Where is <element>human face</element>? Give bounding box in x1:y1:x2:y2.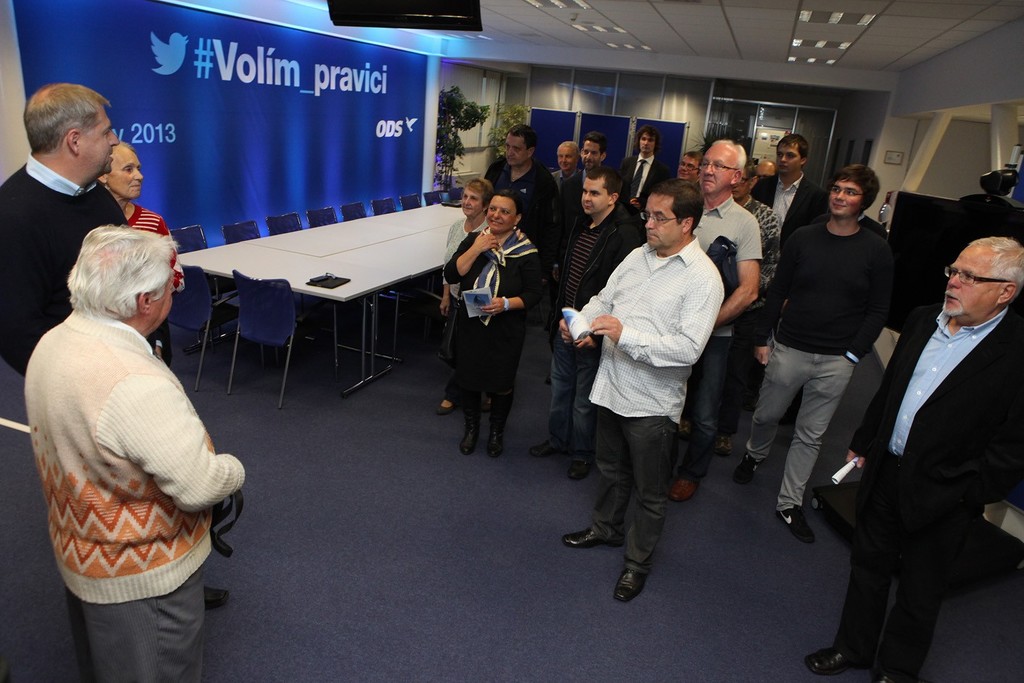
639:132:656:154.
